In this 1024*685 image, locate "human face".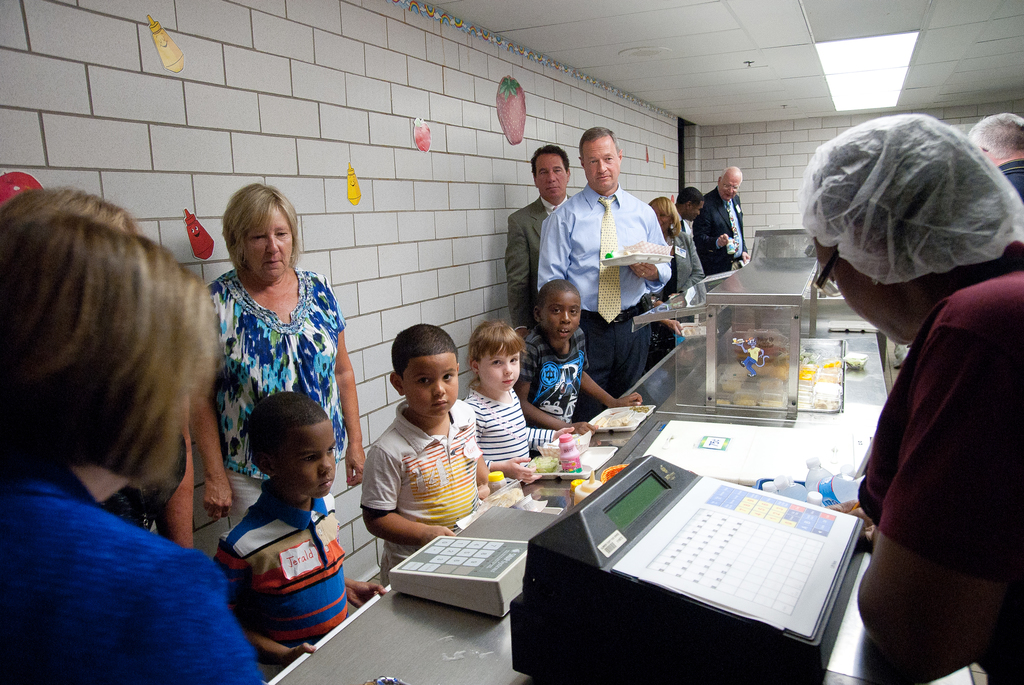
Bounding box: 538 154 571 197.
